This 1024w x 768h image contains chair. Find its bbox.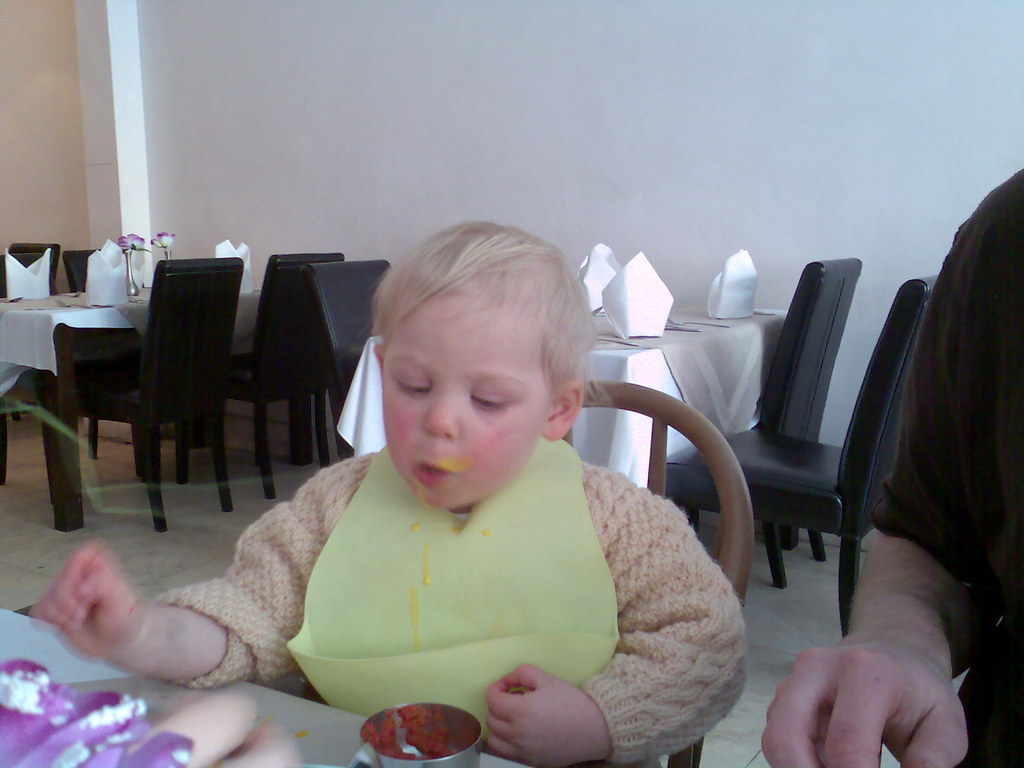
BBox(59, 246, 106, 465).
